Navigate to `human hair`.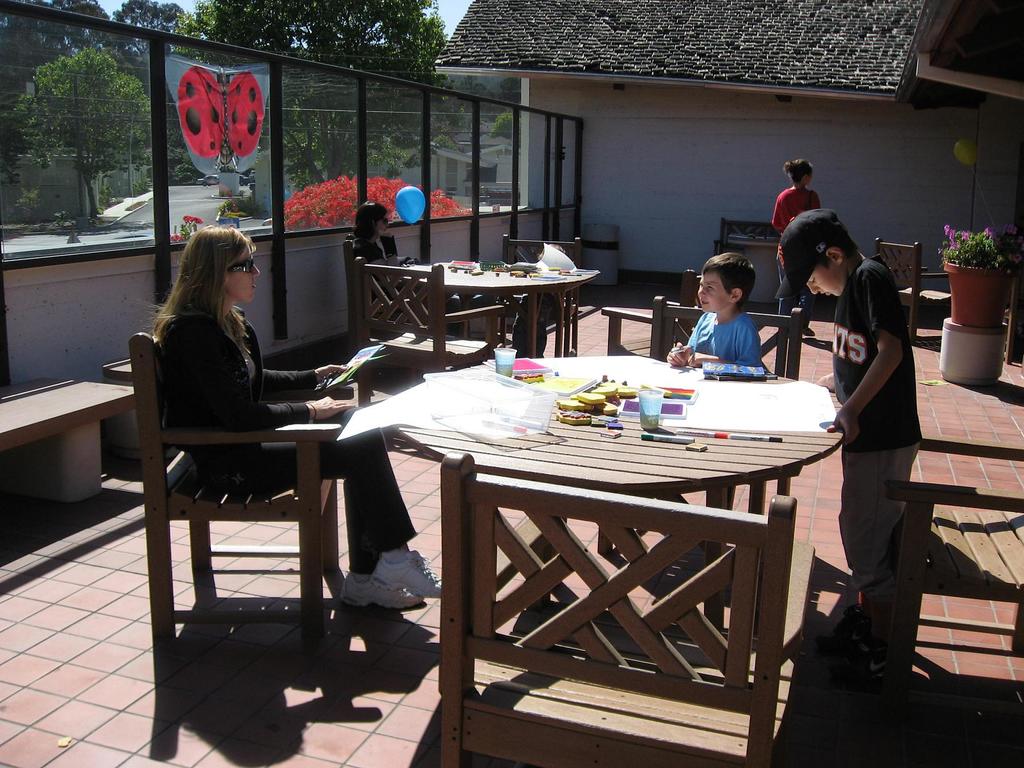
Navigation target: (x1=705, y1=250, x2=758, y2=303).
